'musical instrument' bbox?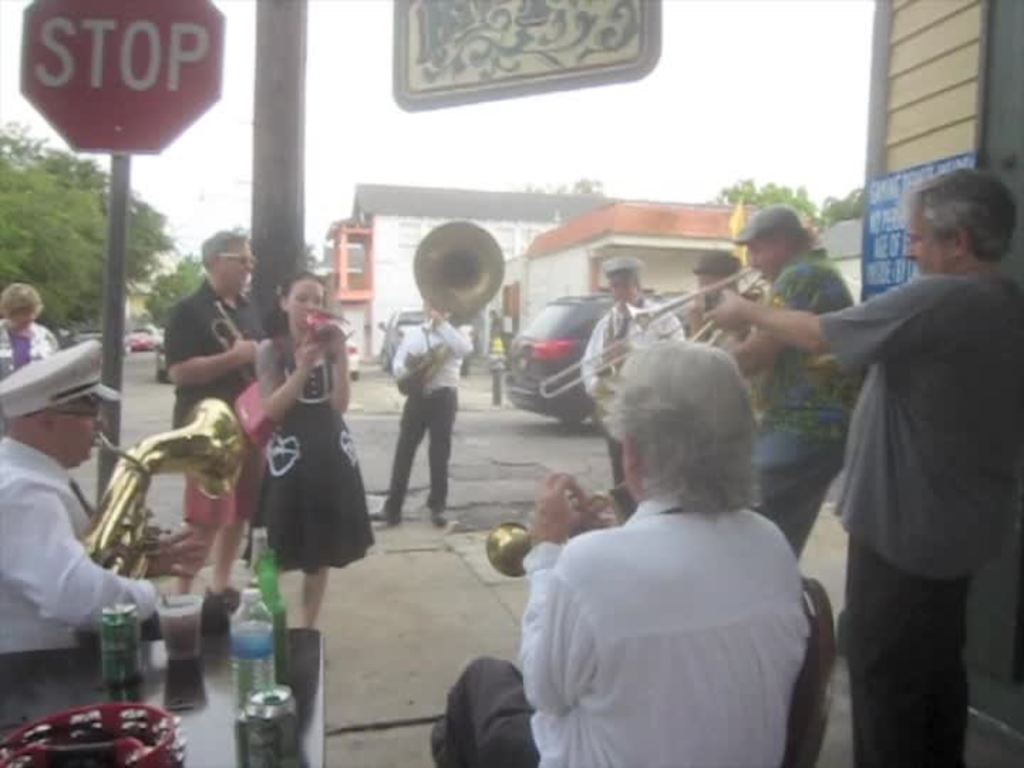
[599, 289, 623, 401]
